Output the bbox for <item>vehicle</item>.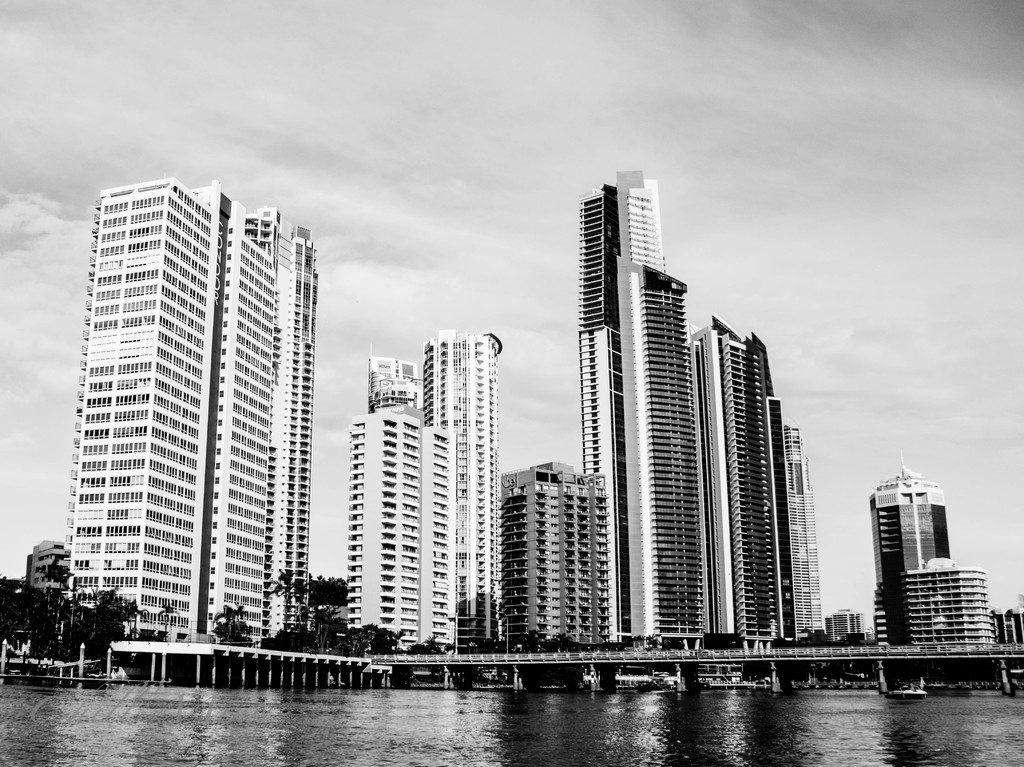
<box>705,675,773,689</box>.
